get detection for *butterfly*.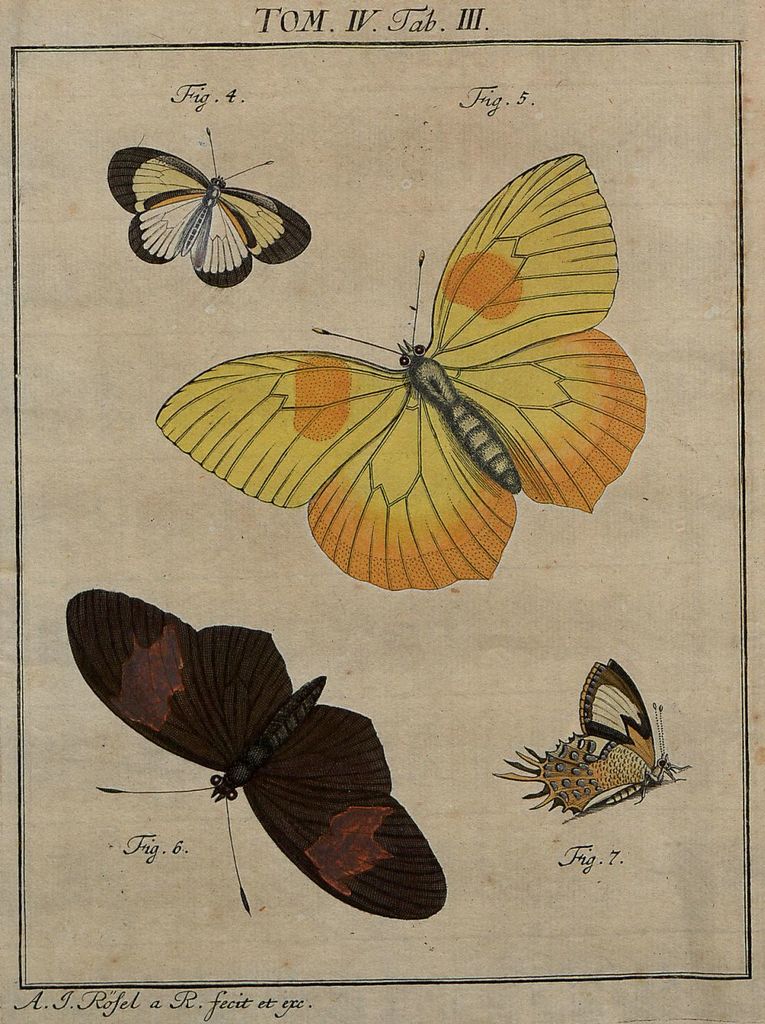
Detection: pyautogui.locateOnScreen(107, 125, 314, 287).
